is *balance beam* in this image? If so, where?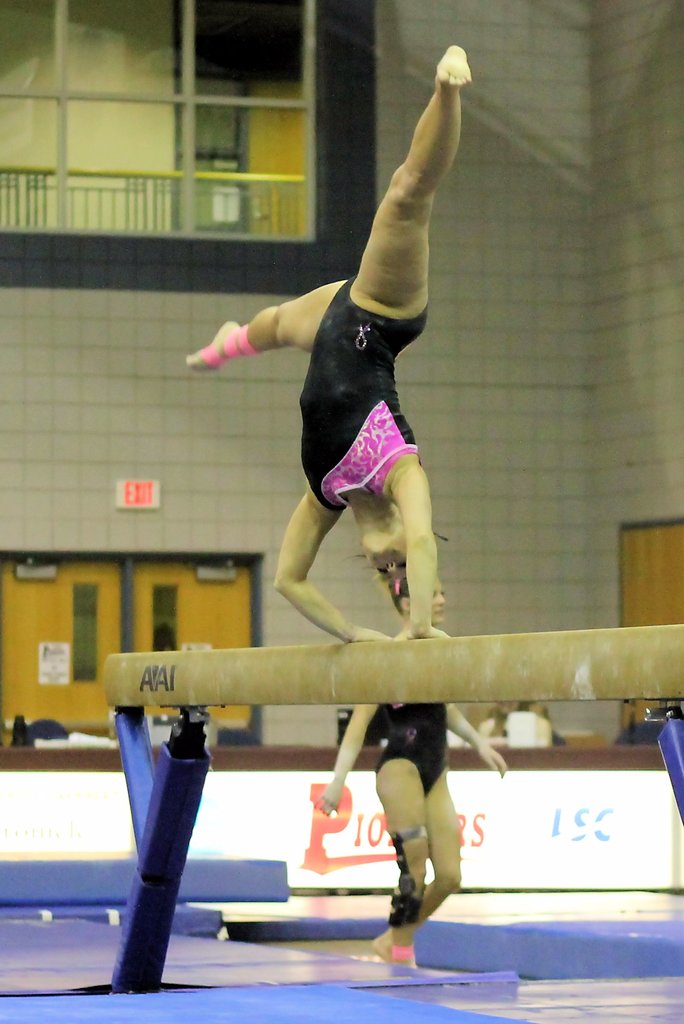
Yes, at {"x1": 103, "y1": 624, "x2": 683, "y2": 708}.
